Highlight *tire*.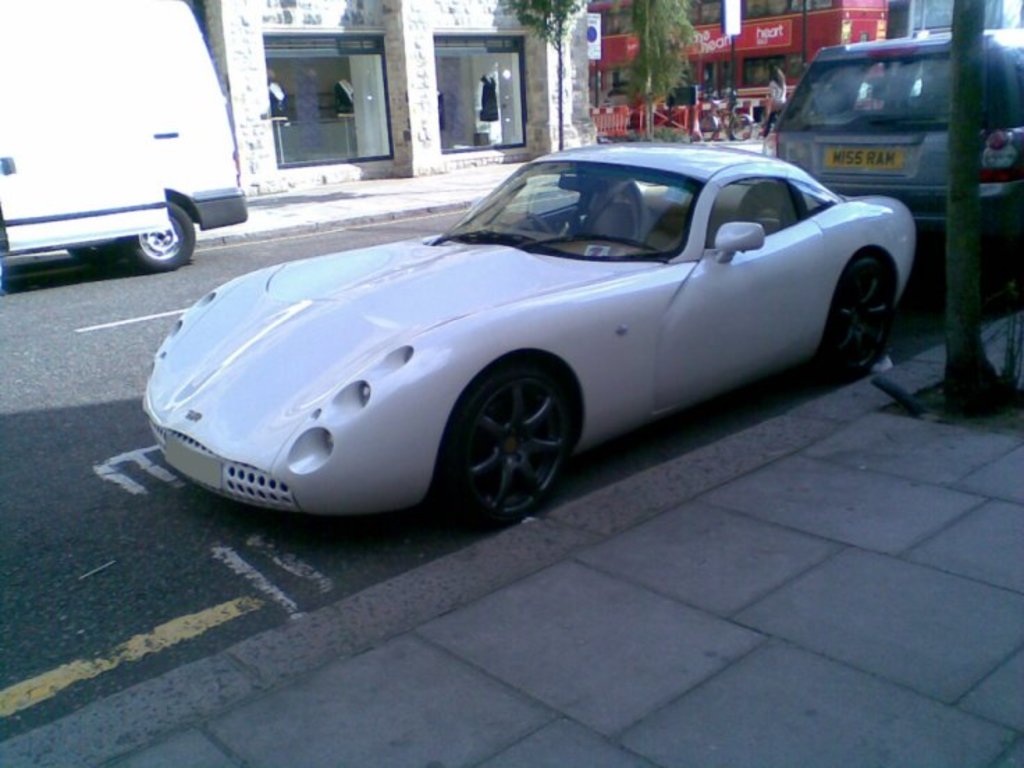
Highlighted region: 825 253 895 367.
